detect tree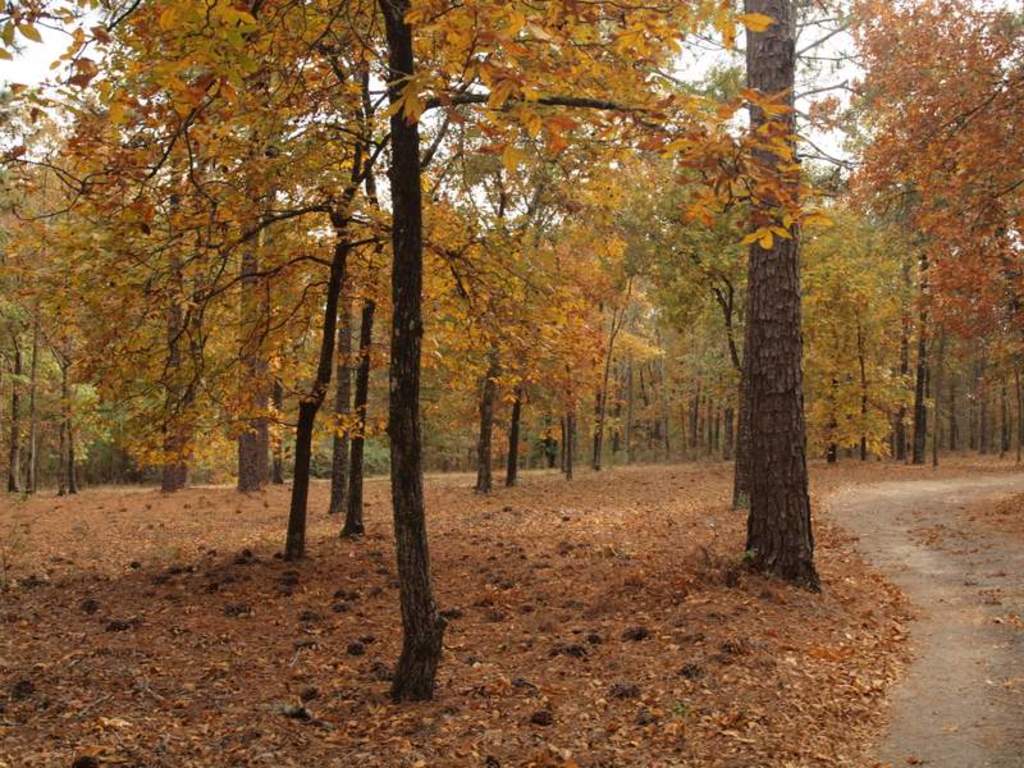
0:0:1023:722
